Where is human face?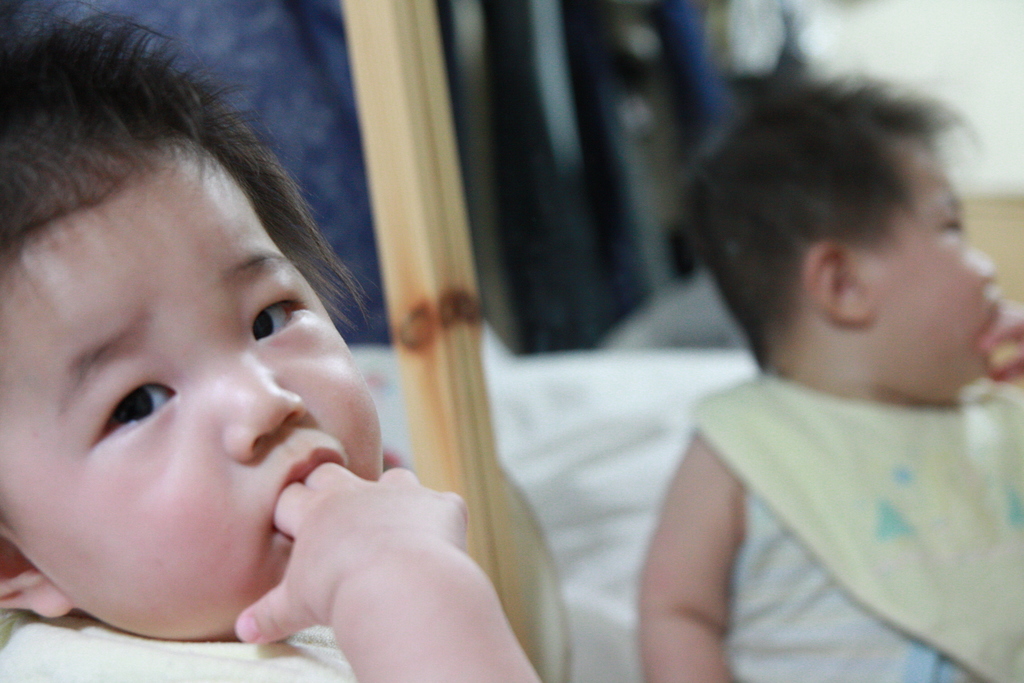
0,140,383,641.
